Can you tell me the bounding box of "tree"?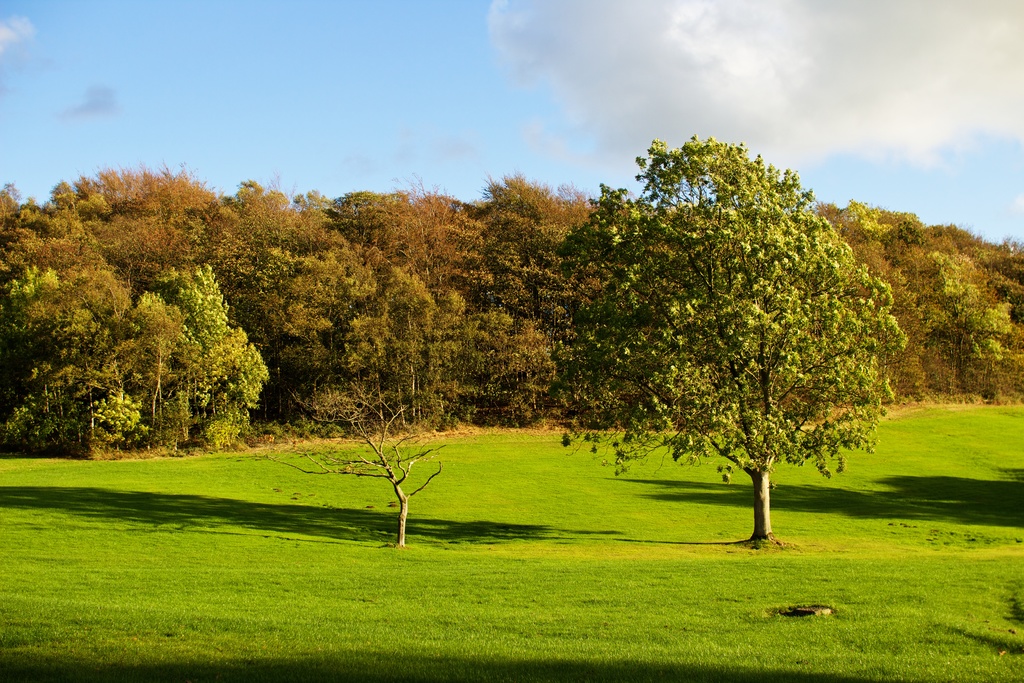
detection(575, 124, 900, 514).
